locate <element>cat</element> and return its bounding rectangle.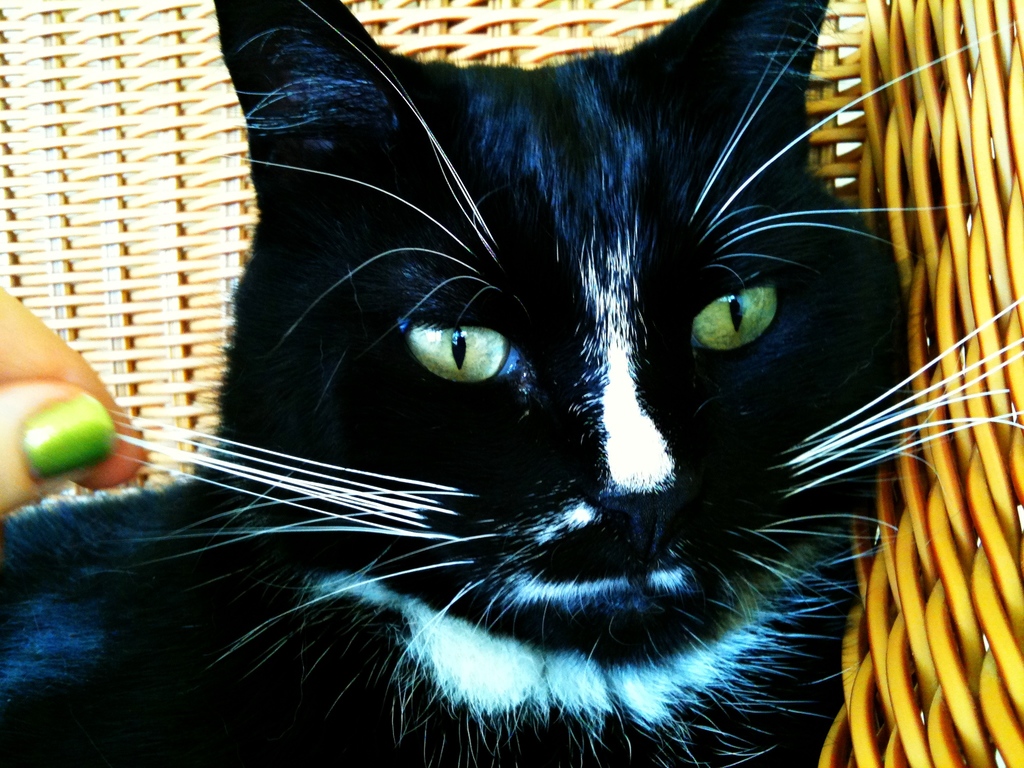
{"left": 0, "top": 0, "right": 1023, "bottom": 767}.
